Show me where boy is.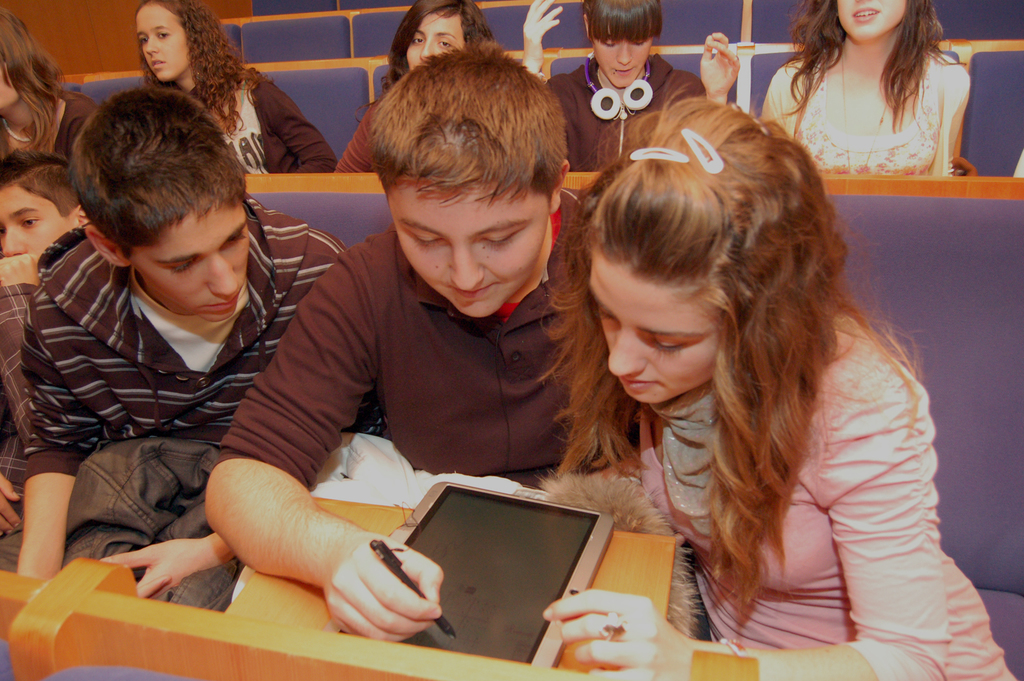
boy is at (13,73,333,620).
